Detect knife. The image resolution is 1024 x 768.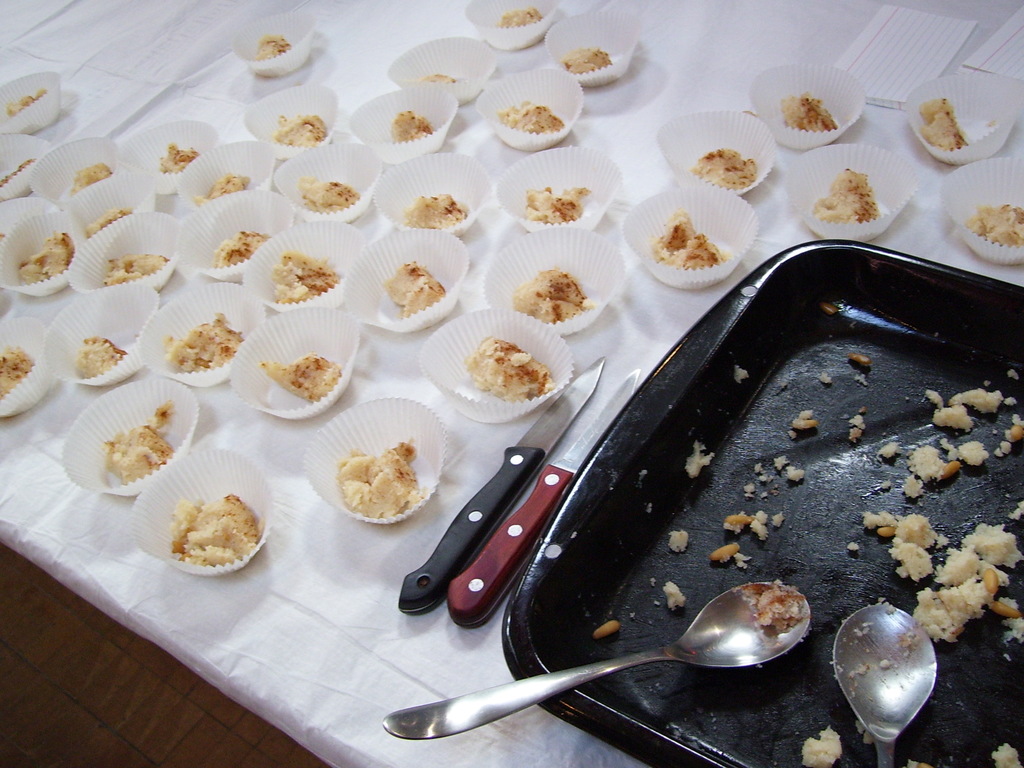
397, 358, 605, 619.
